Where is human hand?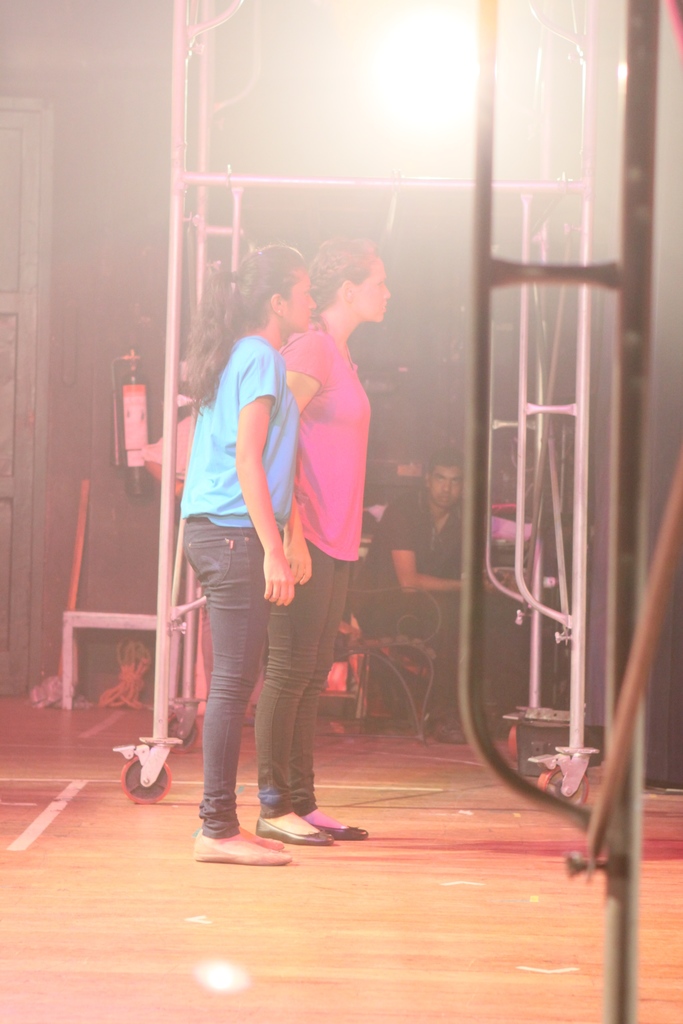
l=175, t=479, r=185, b=504.
